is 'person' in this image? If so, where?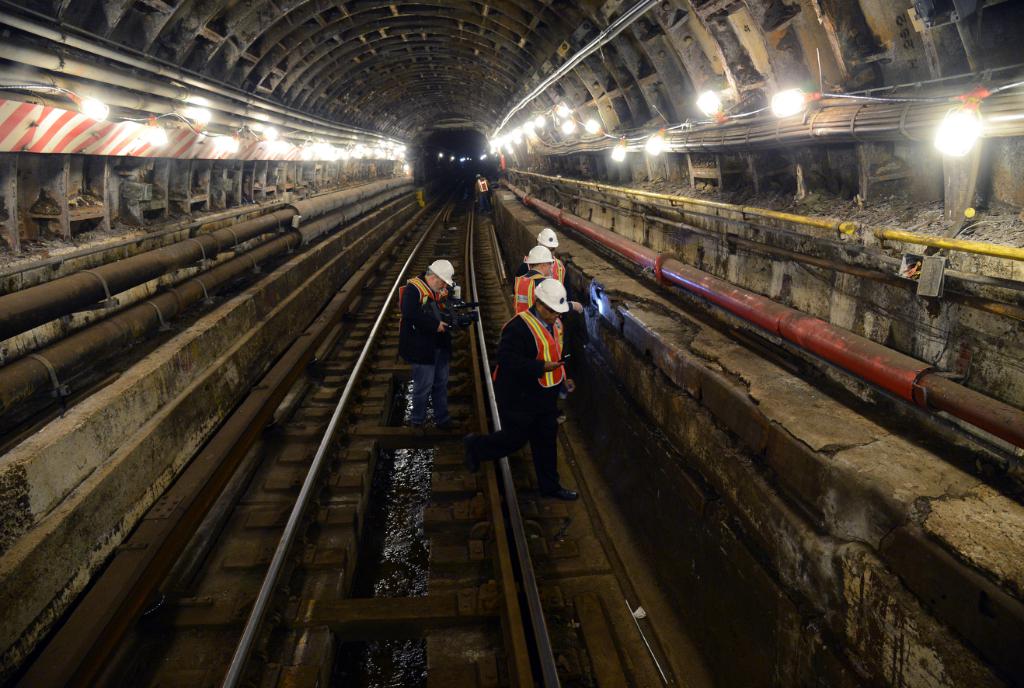
Yes, at 399 257 464 429.
